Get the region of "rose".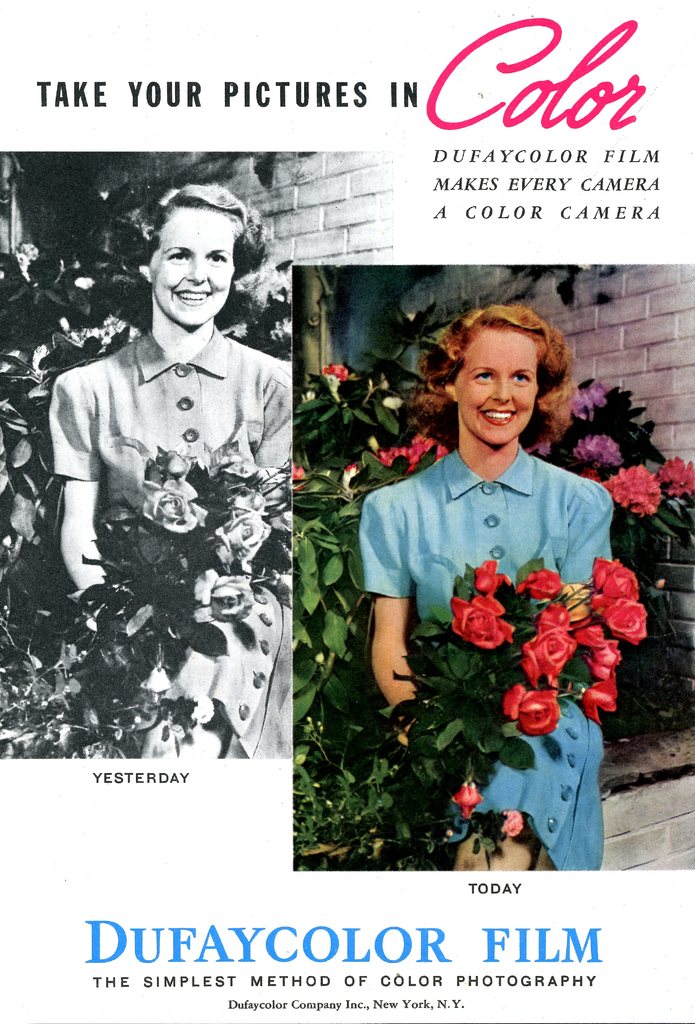
<box>190,694,214,725</box>.
